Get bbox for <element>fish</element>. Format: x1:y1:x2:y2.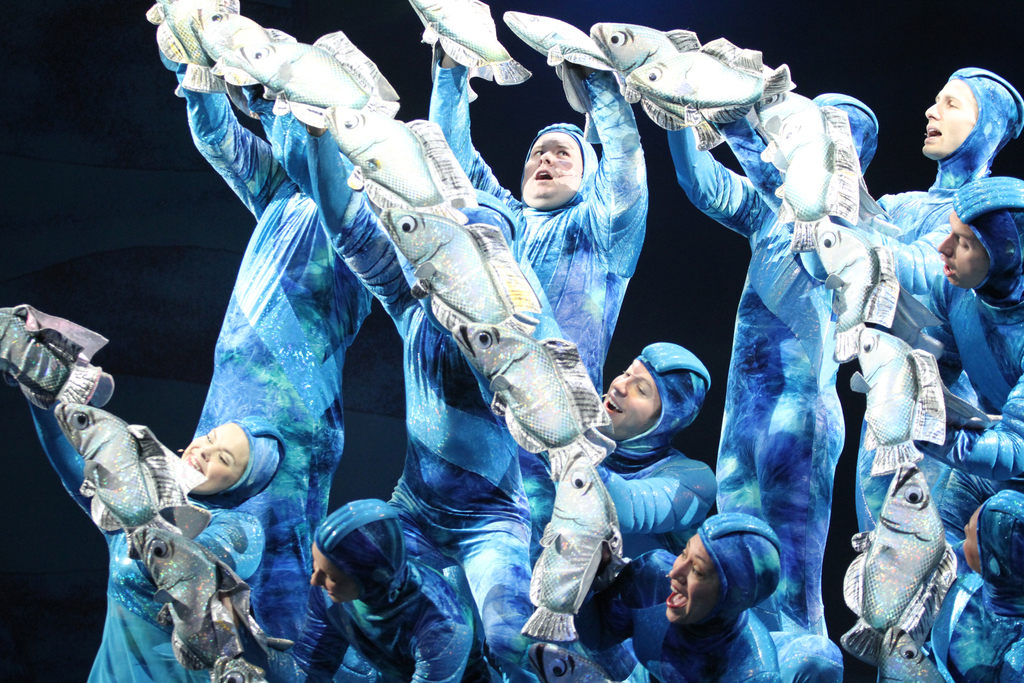
846:316:951:488.
